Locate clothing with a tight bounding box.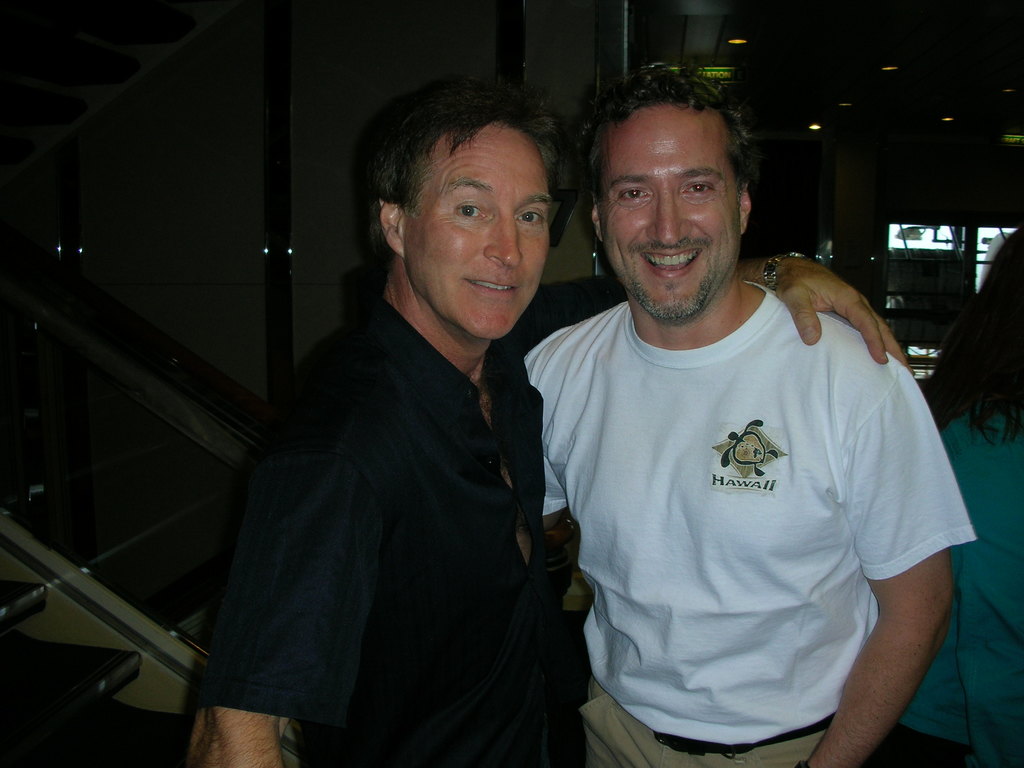
pyautogui.locateOnScreen(189, 288, 631, 767).
